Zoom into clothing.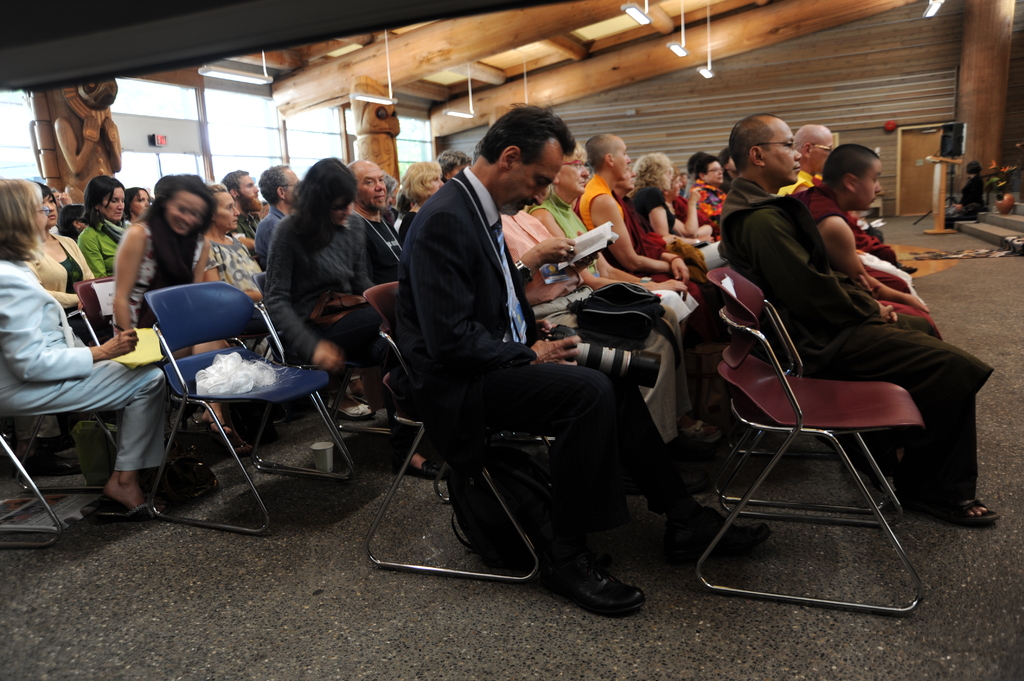
Zoom target: [270, 208, 384, 373].
